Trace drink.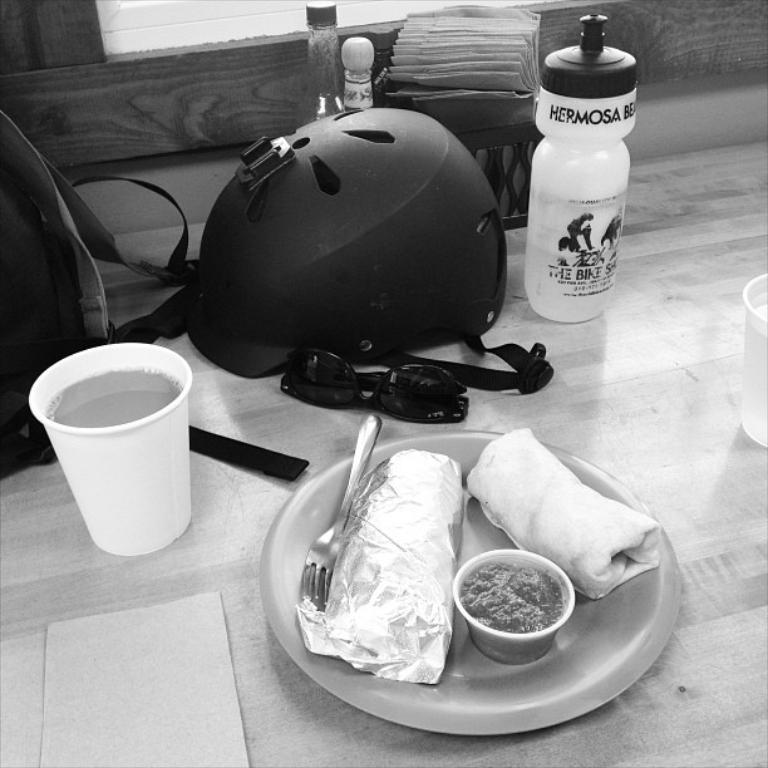
Traced to select_region(744, 279, 767, 444).
